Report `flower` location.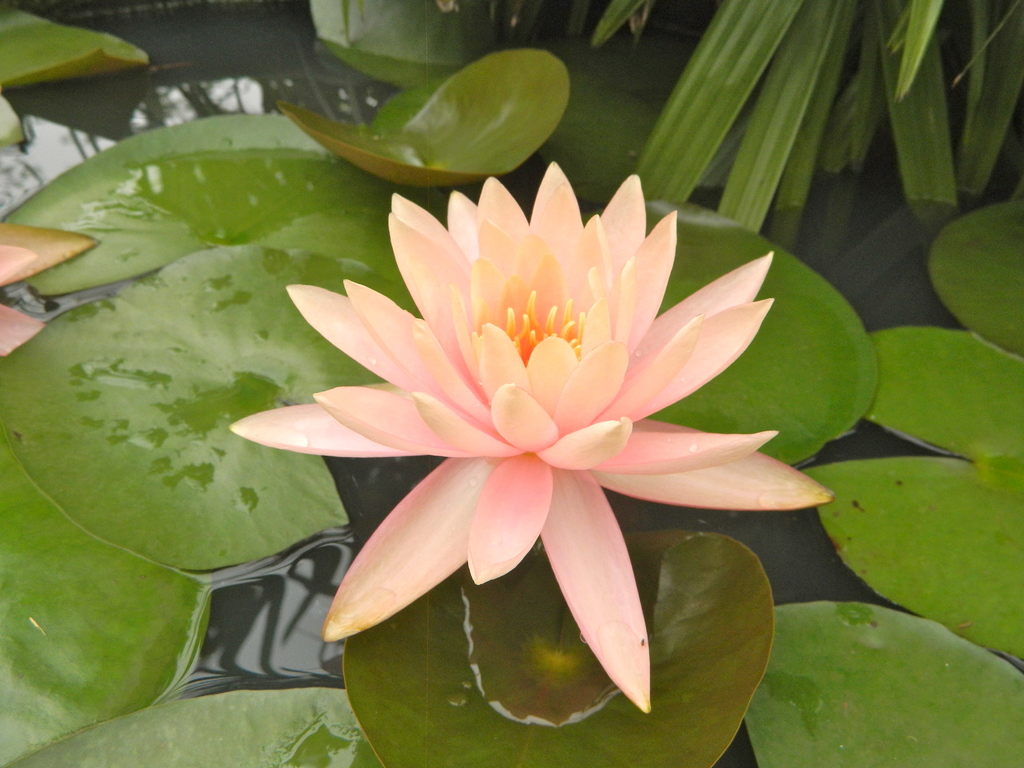
Report: 235,142,834,700.
